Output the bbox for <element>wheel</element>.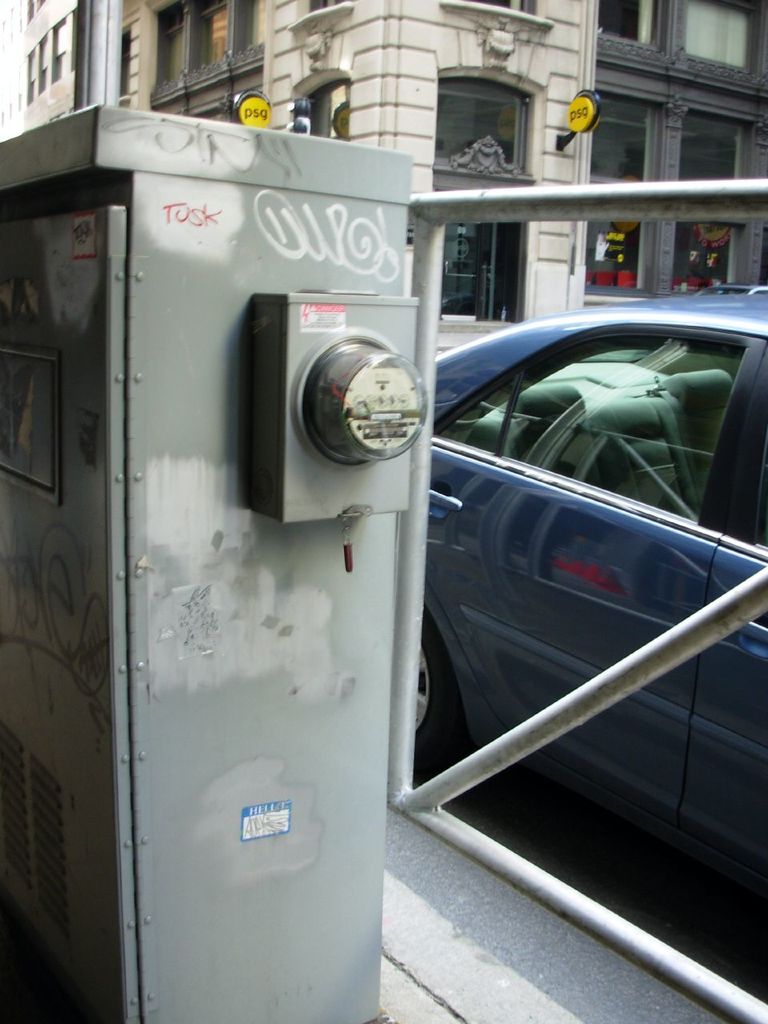
box=[414, 611, 459, 770].
